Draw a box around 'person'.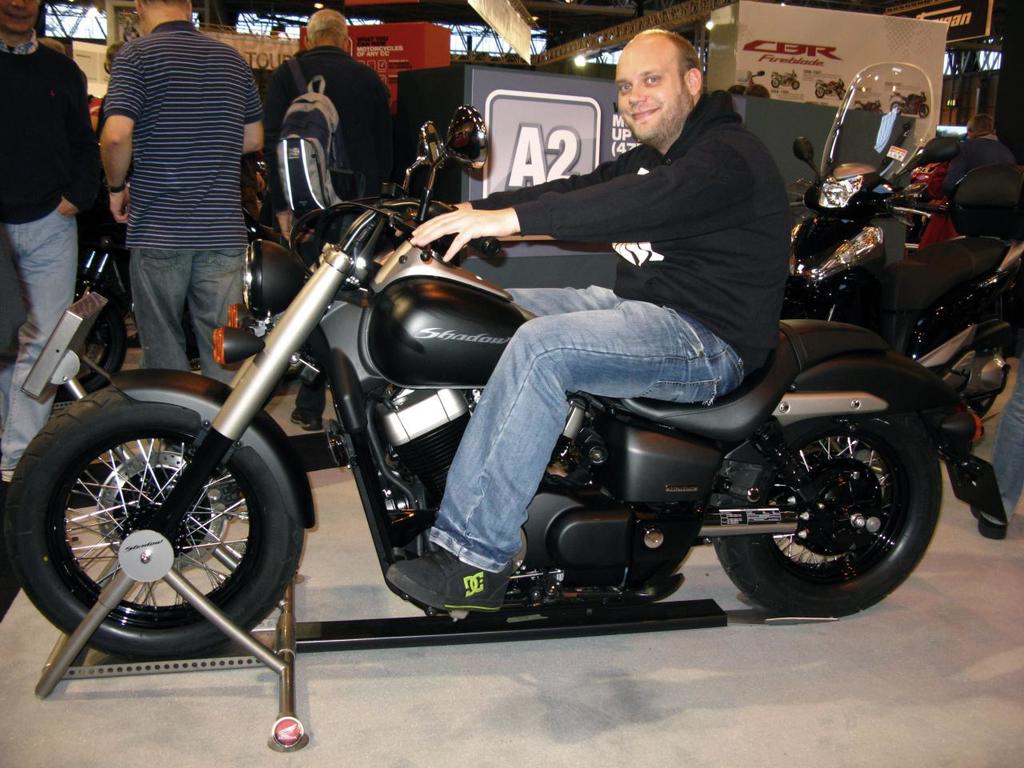
(x1=410, y1=28, x2=791, y2=611).
